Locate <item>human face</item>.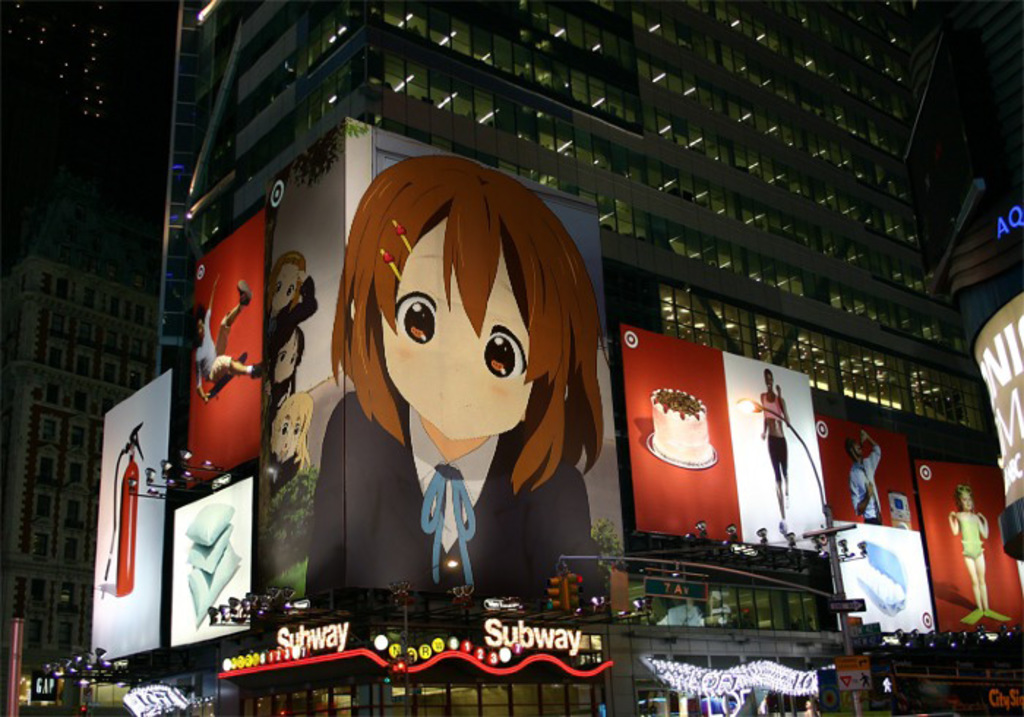
Bounding box: bbox(195, 320, 206, 338).
